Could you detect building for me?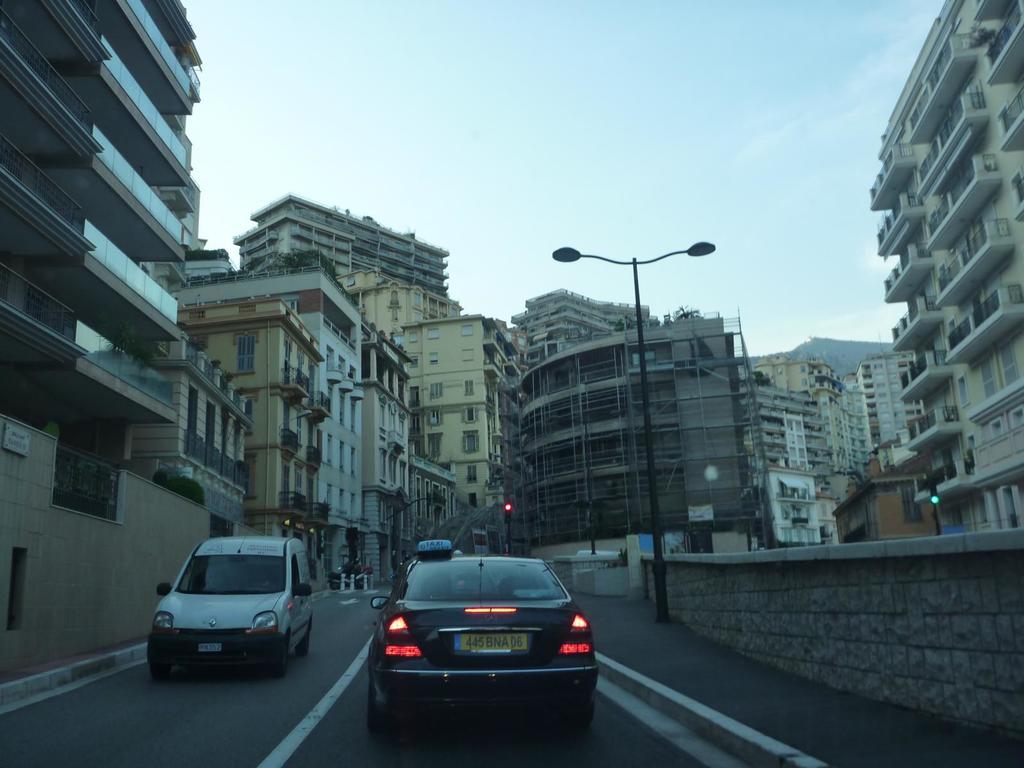
Detection result: {"x1": 189, "y1": 265, "x2": 377, "y2": 613}.
